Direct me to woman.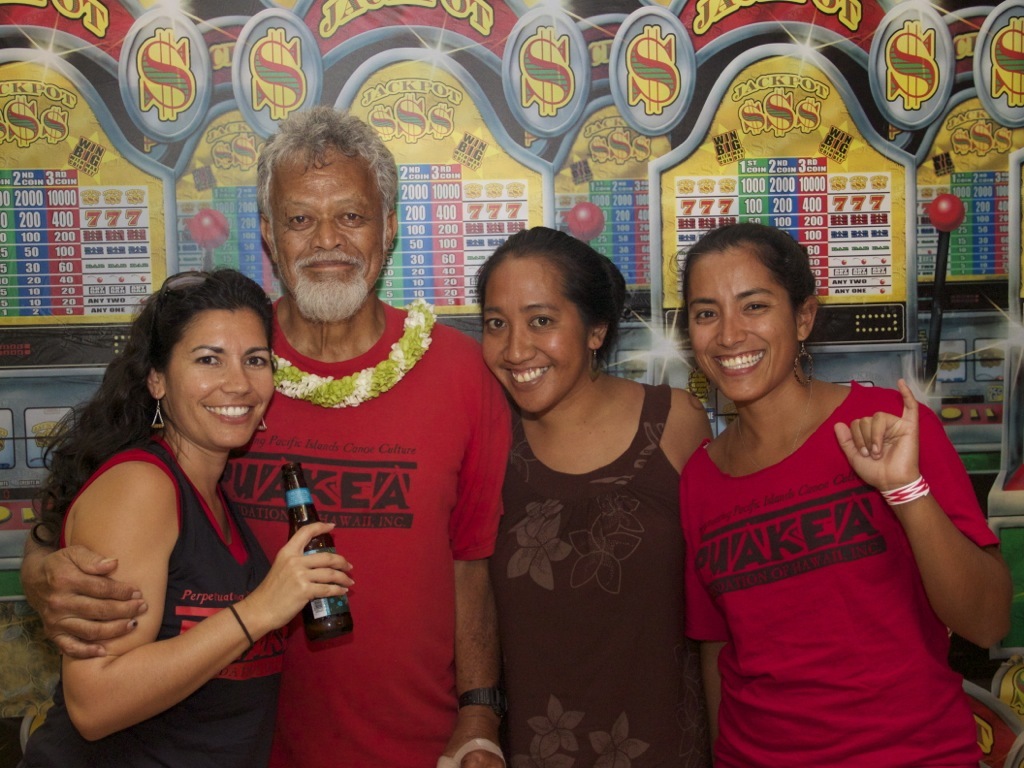
Direction: left=31, top=249, right=333, bottom=764.
